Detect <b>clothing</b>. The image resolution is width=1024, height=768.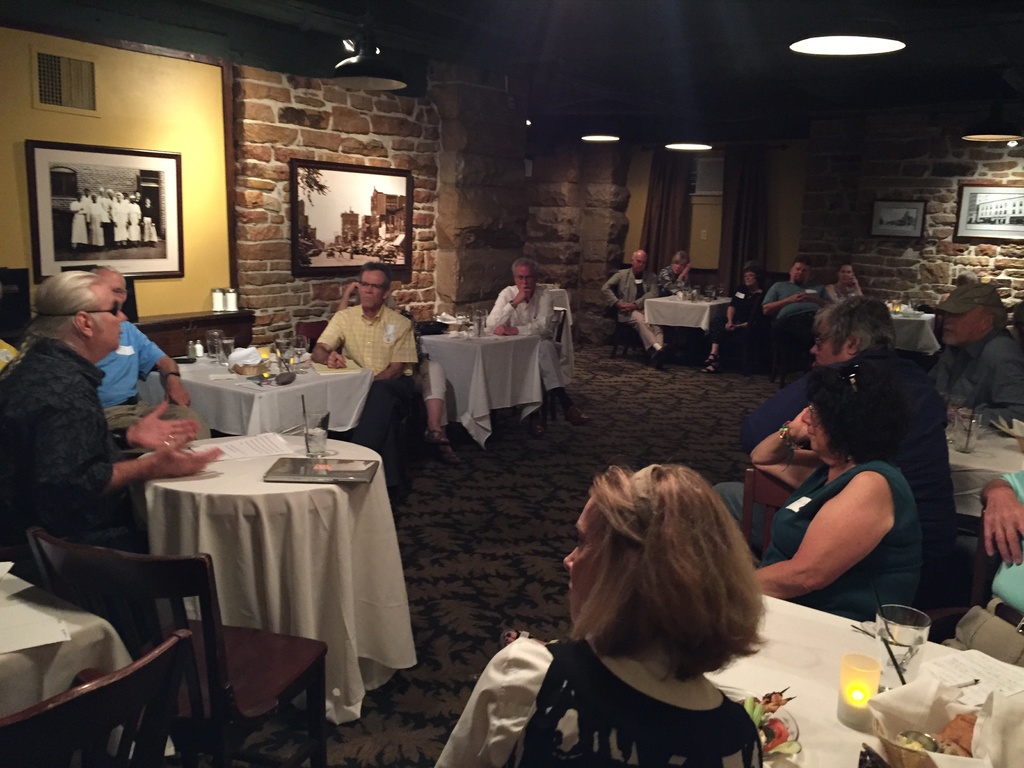
detection(598, 258, 673, 349).
